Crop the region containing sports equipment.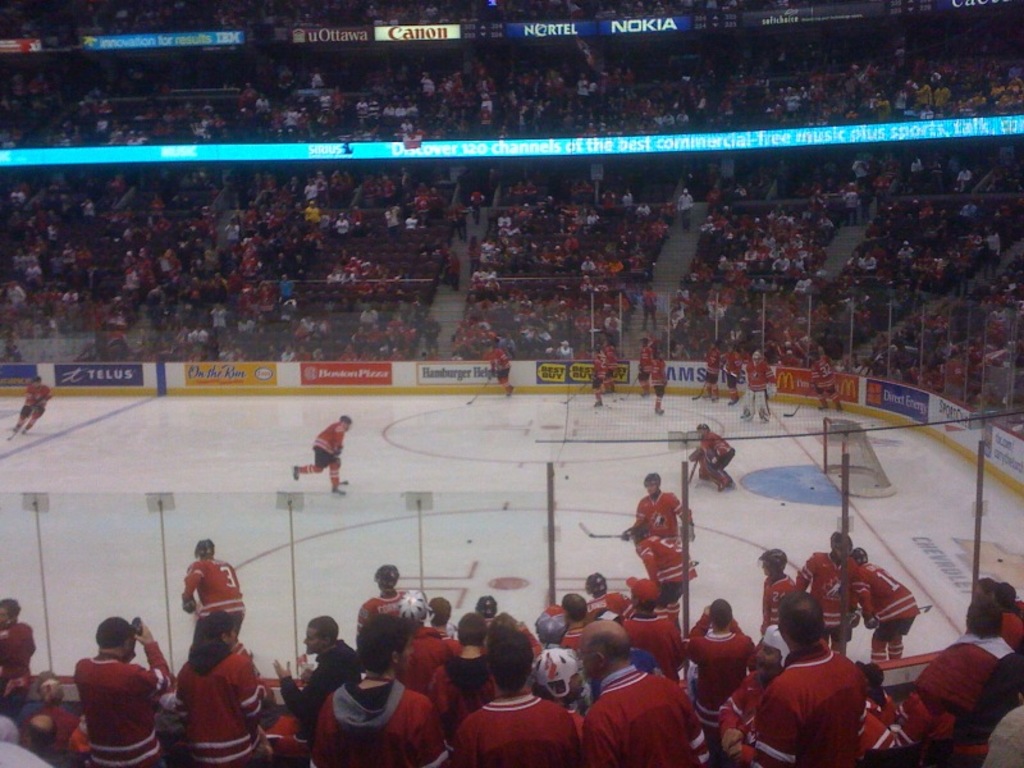
Crop region: bbox(852, 549, 869, 564).
